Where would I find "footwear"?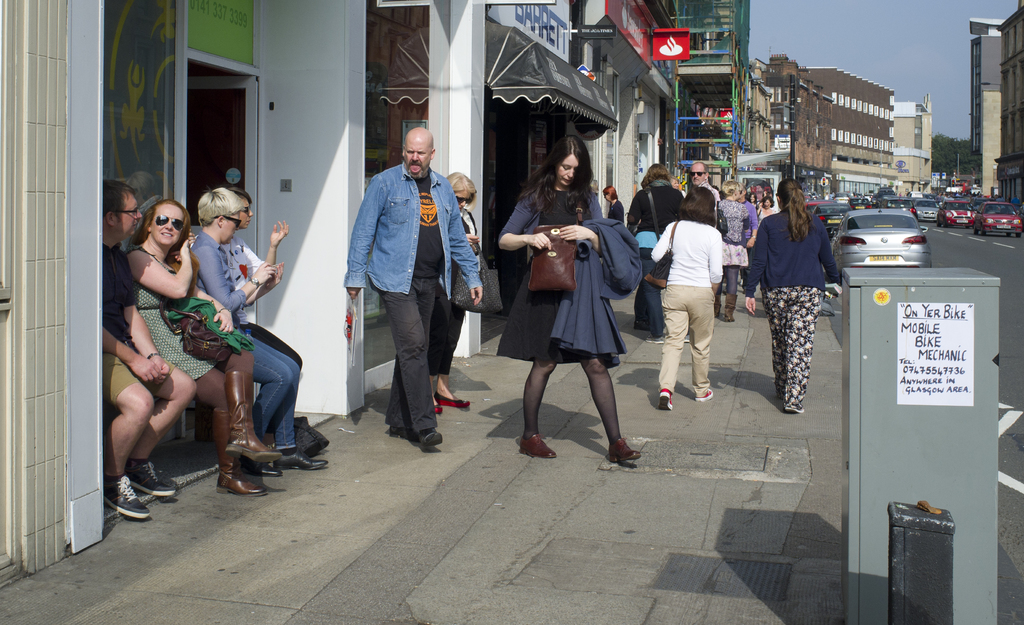
At l=655, t=386, r=673, b=412.
